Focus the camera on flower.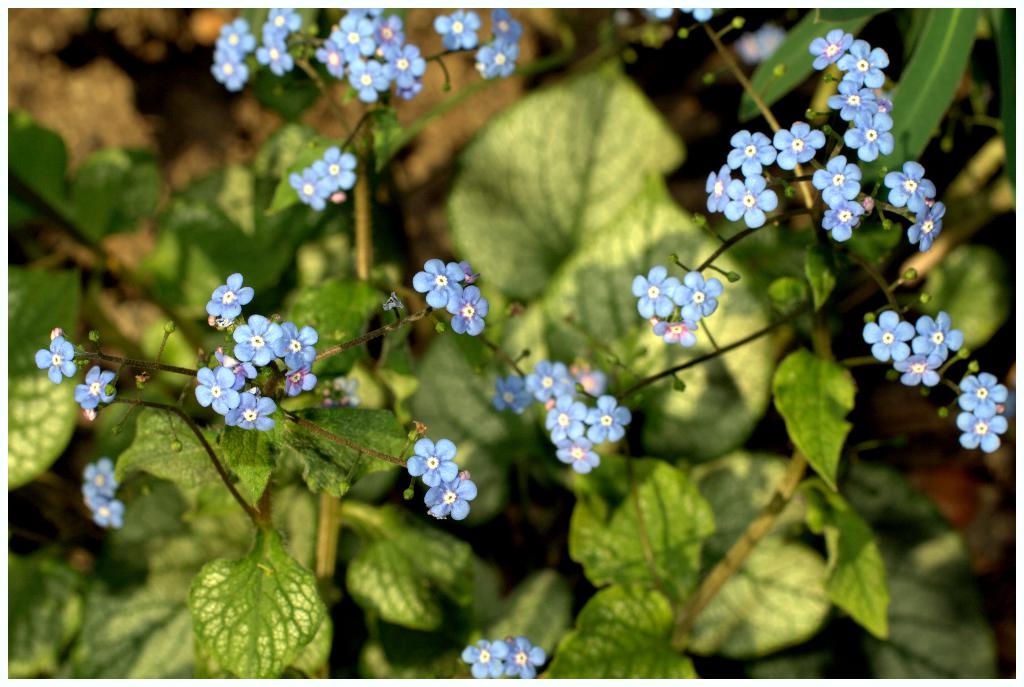
Focus region: (83, 455, 114, 497).
